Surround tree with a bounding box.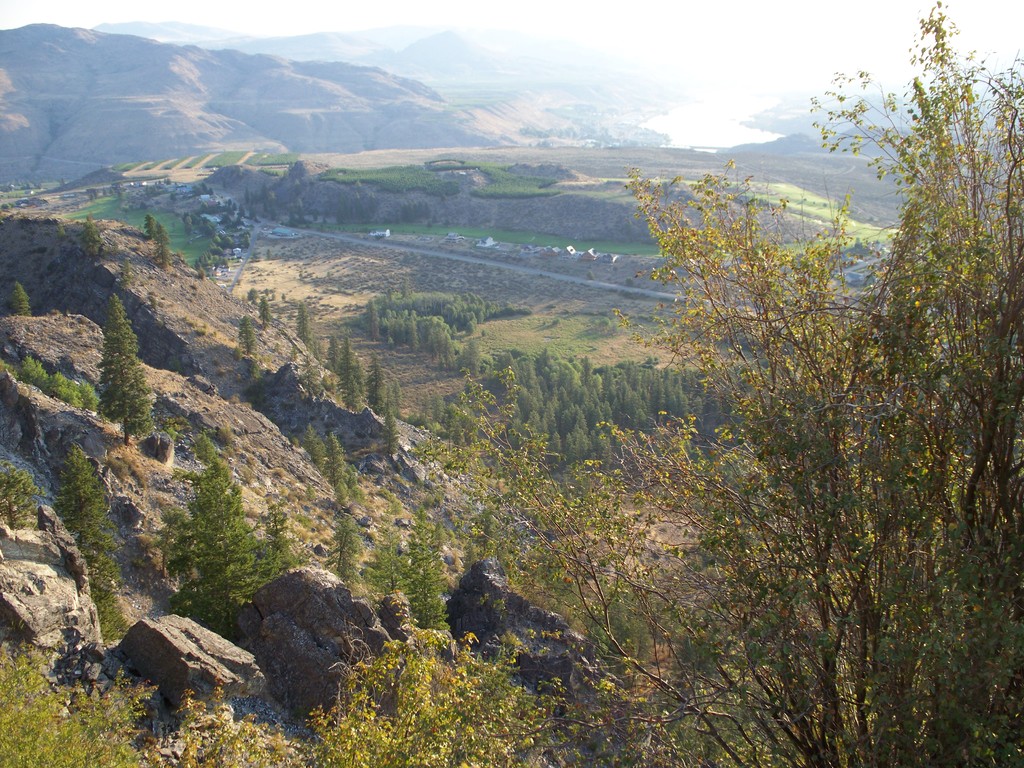
detection(12, 280, 30, 321).
